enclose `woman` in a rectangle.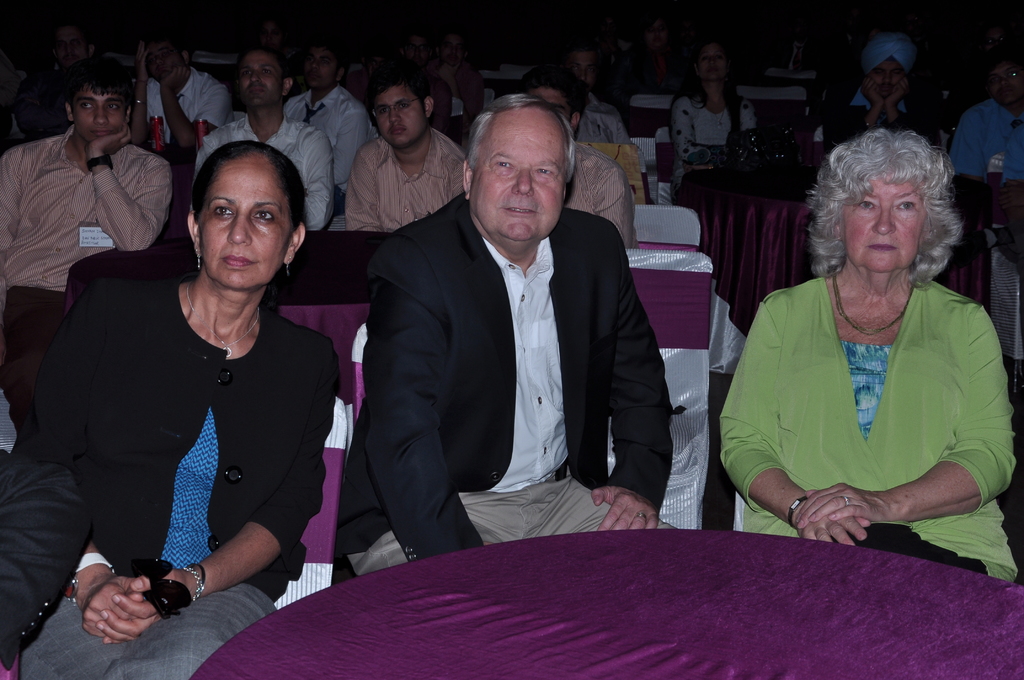
pyautogui.locateOnScreen(44, 135, 348, 660).
